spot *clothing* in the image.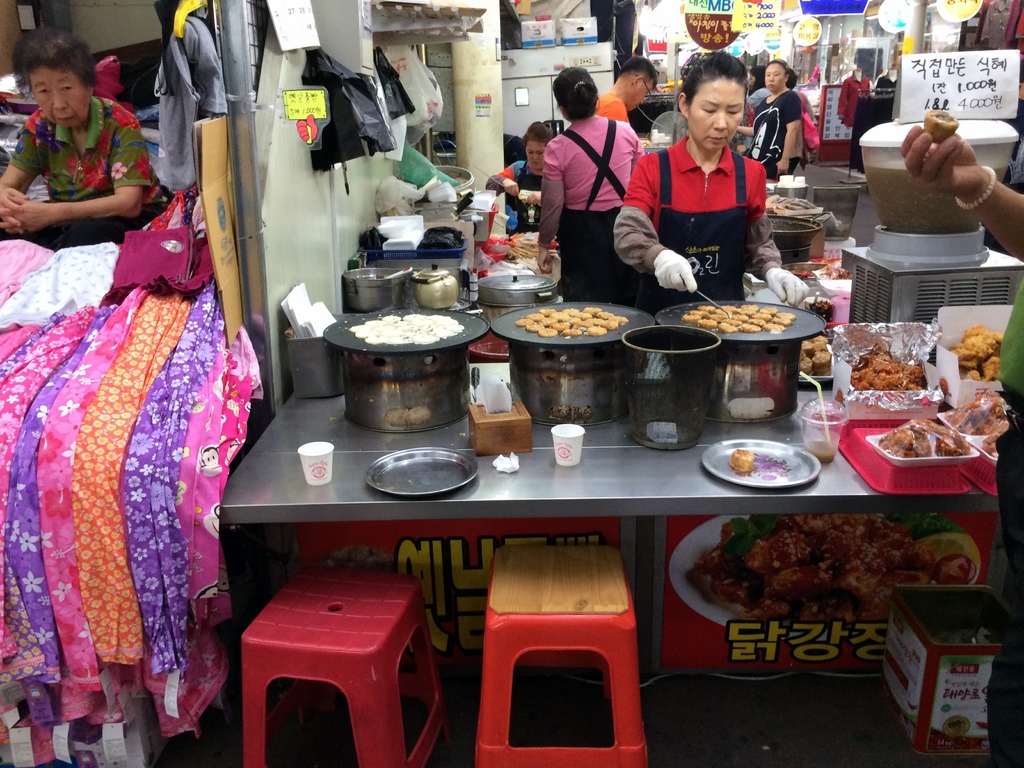
*clothing* found at detection(749, 84, 810, 179).
